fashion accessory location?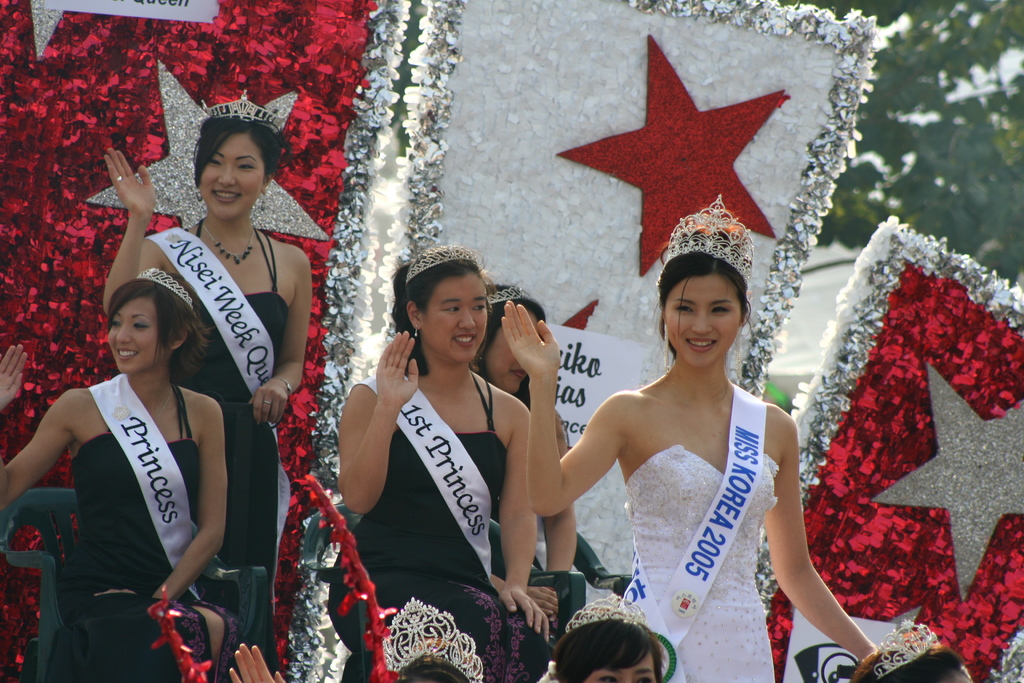
{"left": 674, "top": 199, "right": 759, "bottom": 284}
